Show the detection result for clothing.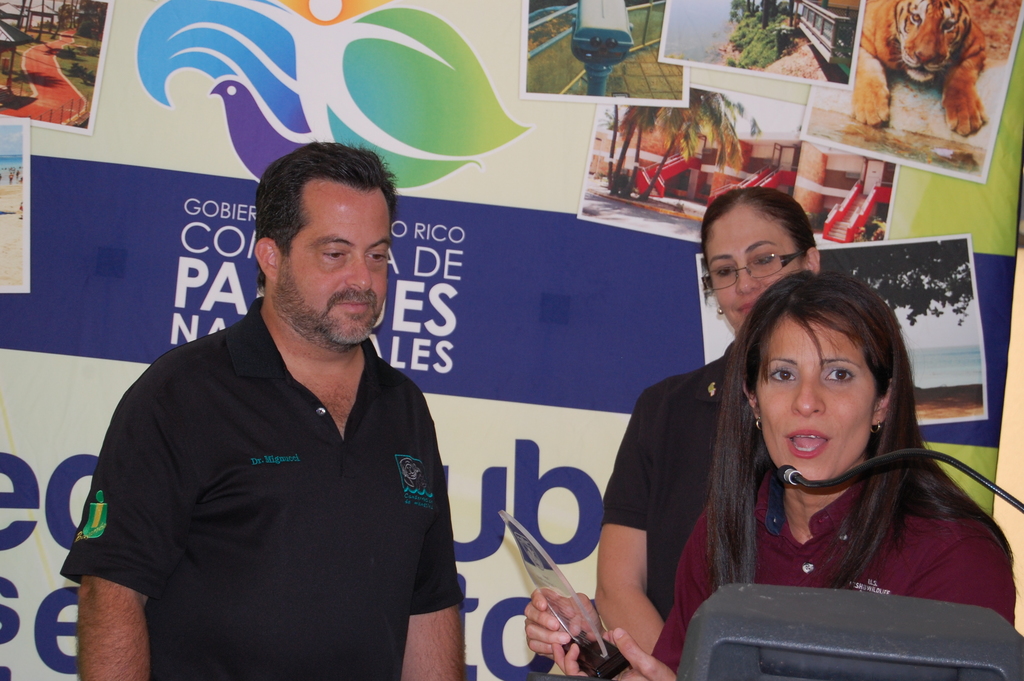
[x1=595, y1=339, x2=759, y2=628].
